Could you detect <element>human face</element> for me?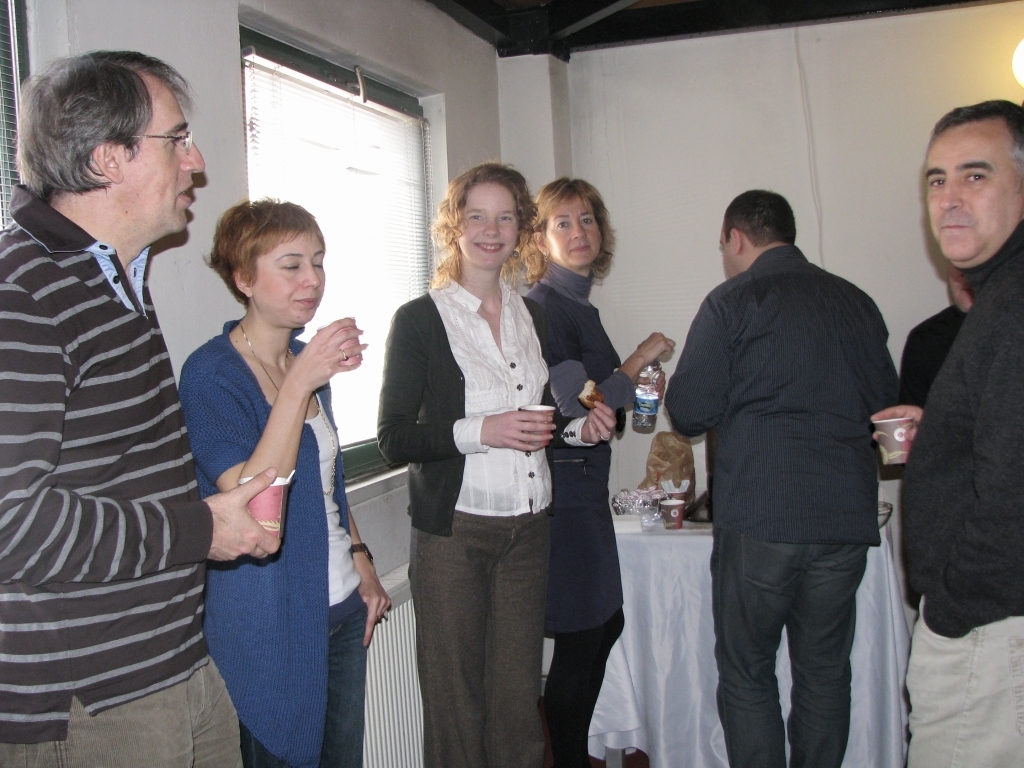
Detection result: [left=457, top=178, right=520, bottom=271].
